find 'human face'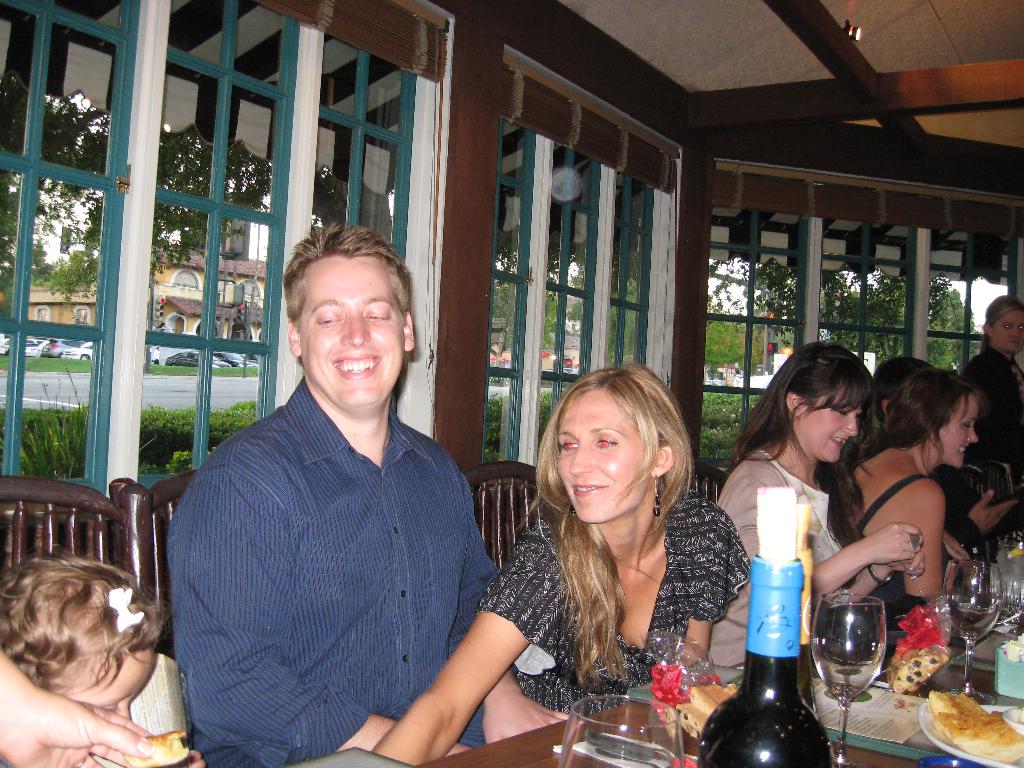
bbox=(554, 384, 648, 524)
